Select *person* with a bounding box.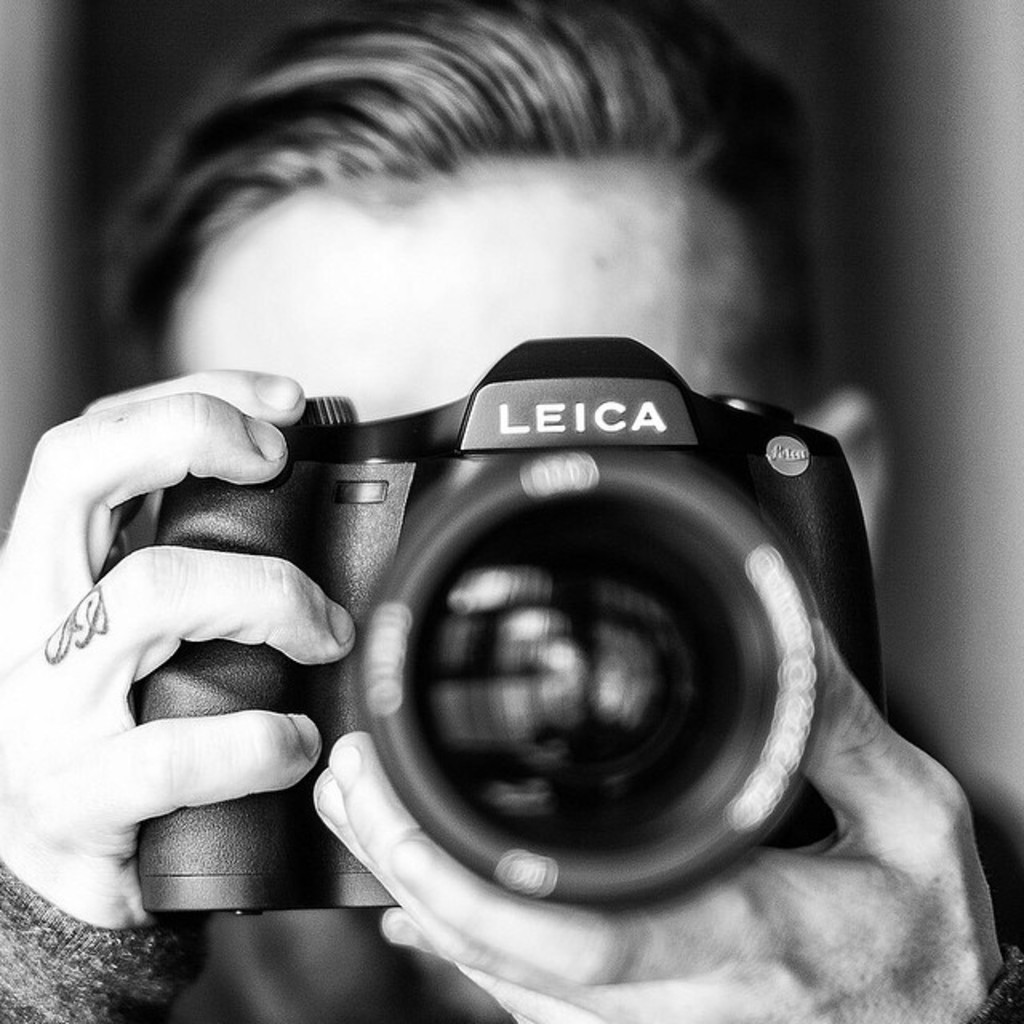
box=[0, 13, 1018, 1022].
